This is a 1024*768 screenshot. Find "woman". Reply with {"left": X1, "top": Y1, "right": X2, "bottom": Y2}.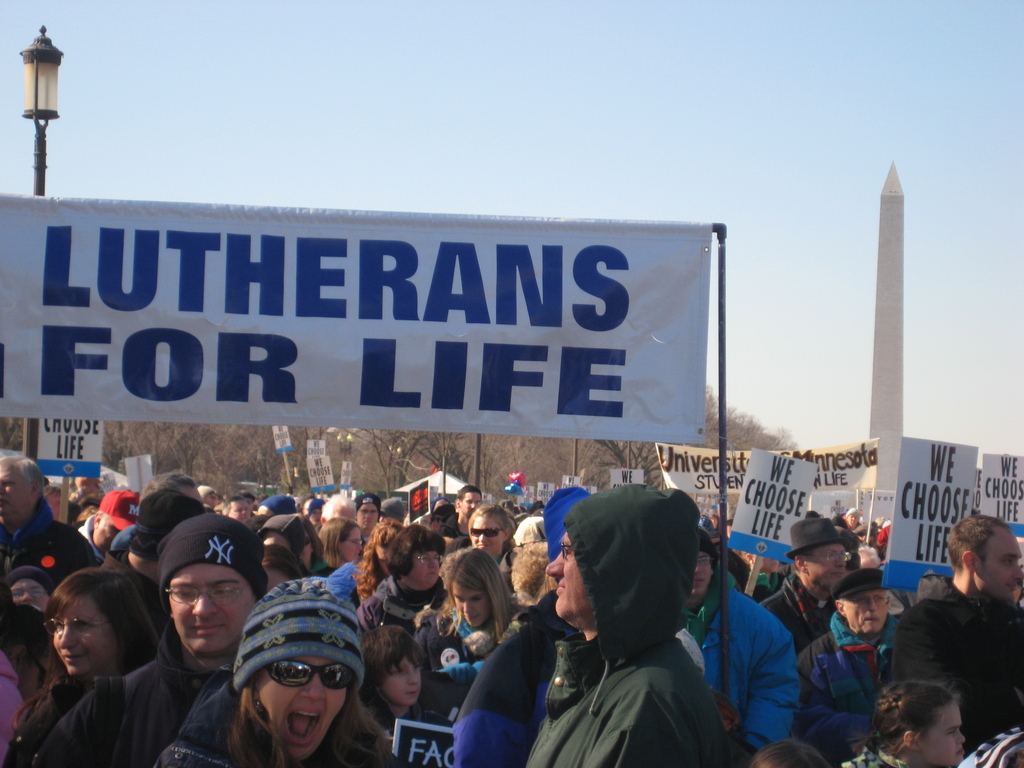
{"left": 415, "top": 548, "right": 522, "bottom": 662}.
